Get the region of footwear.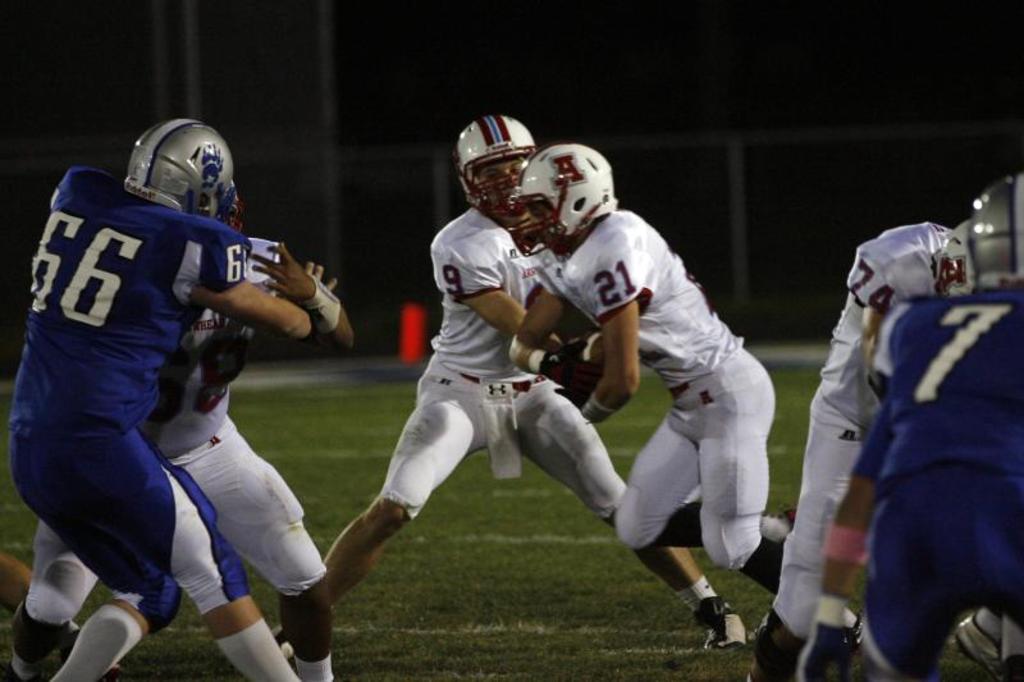
<box>956,618,1011,673</box>.
